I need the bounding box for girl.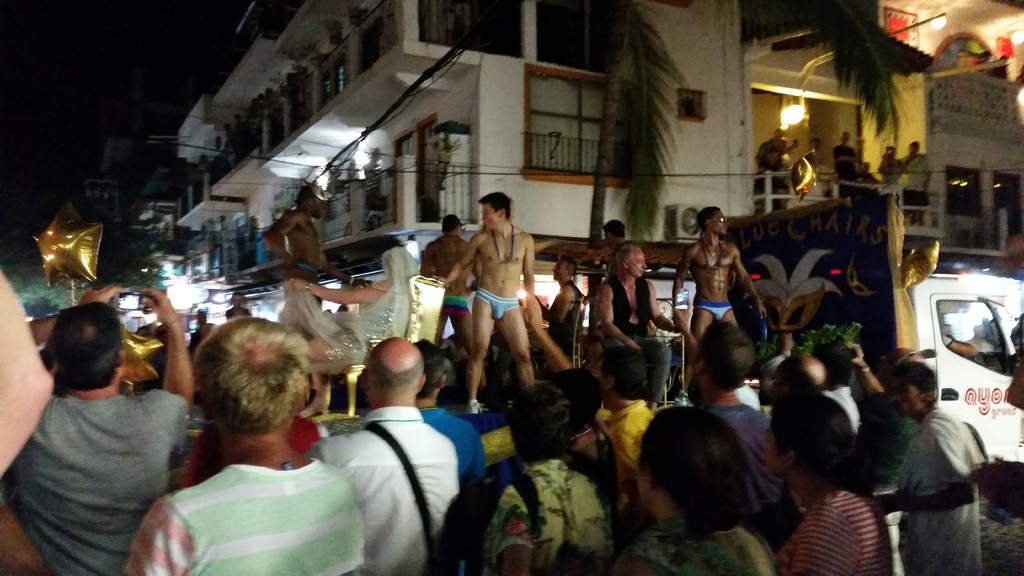
Here it is: (left=281, top=244, right=423, bottom=414).
